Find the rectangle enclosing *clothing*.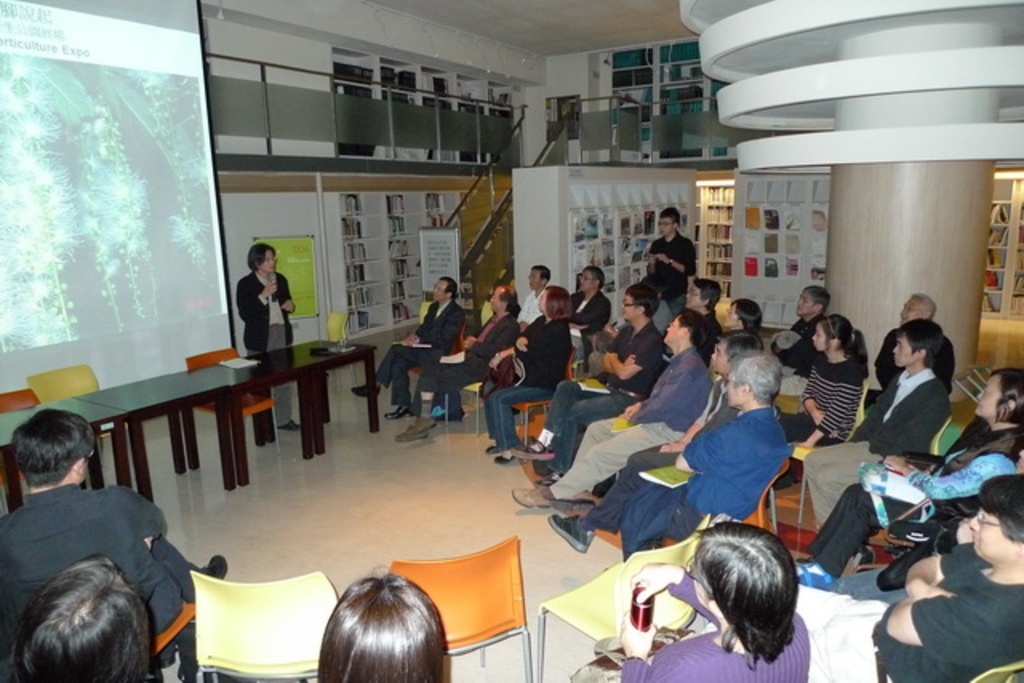
[x1=370, y1=296, x2=464, y2=409].
